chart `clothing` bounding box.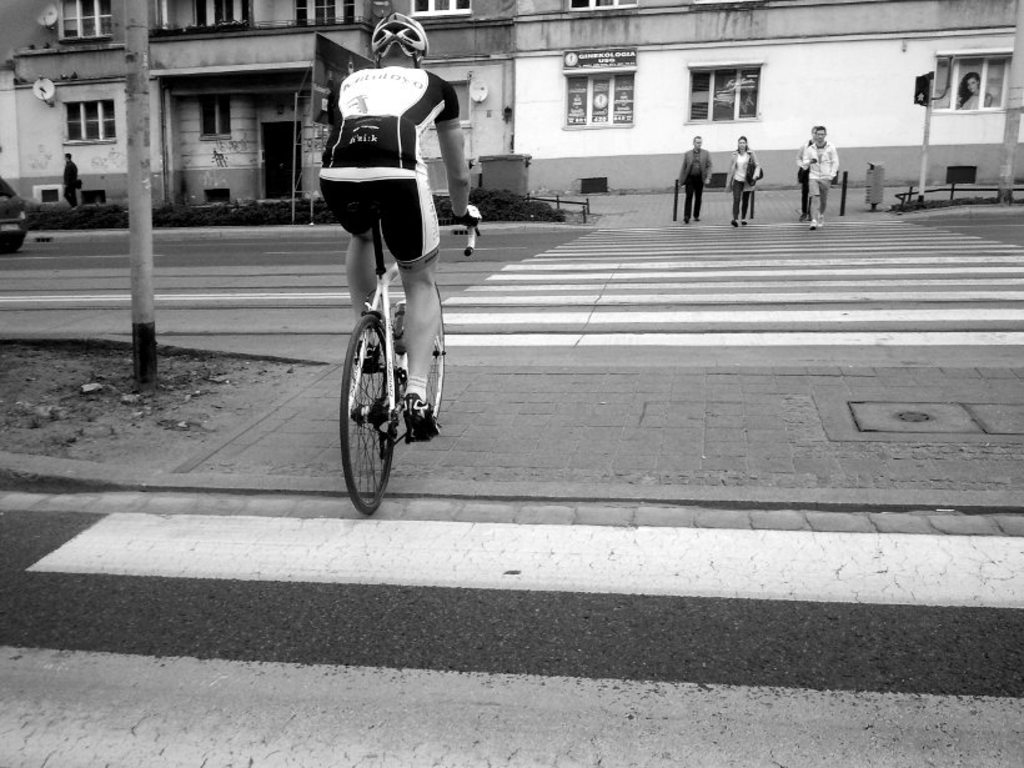
Charted: select_region(804, 136, 835, 219).
